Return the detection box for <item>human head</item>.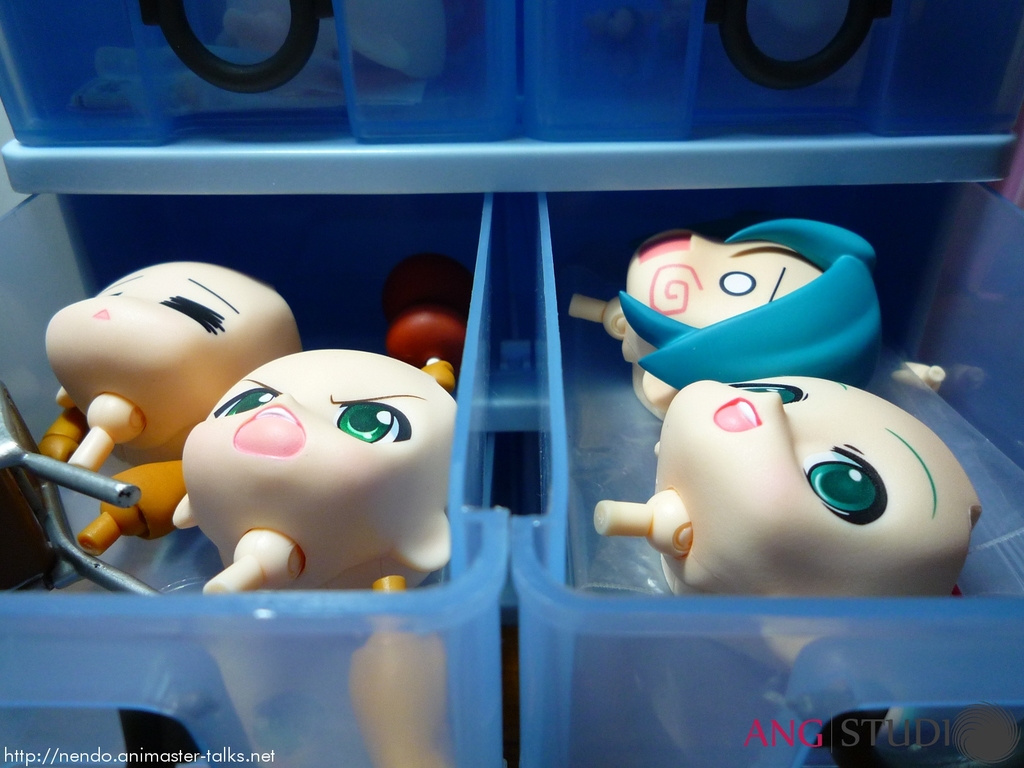
182, 347, 460, 589.
